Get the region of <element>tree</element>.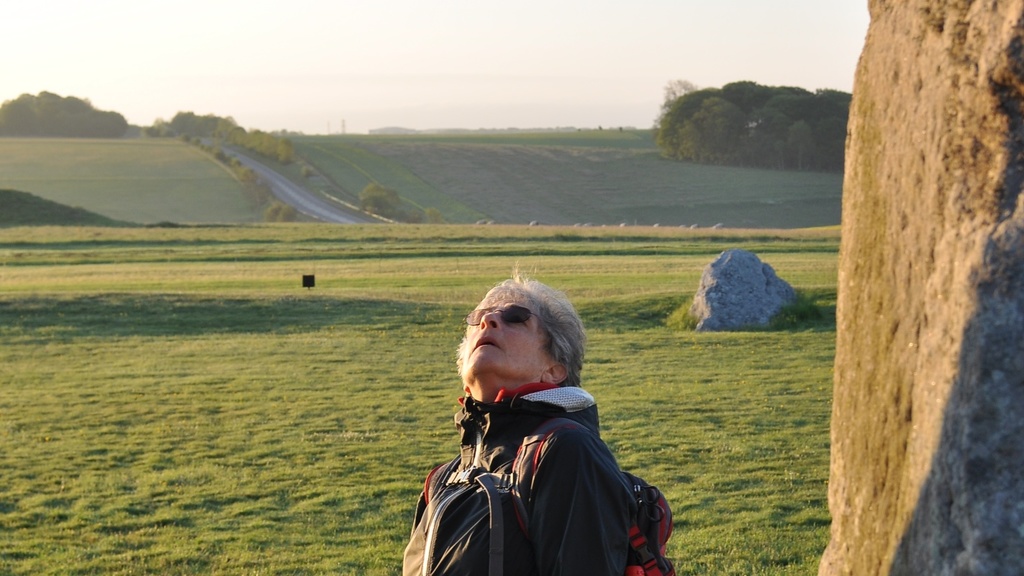
{"x1": 302, "y1": 165, "x2": 317, "y2": 184}.
